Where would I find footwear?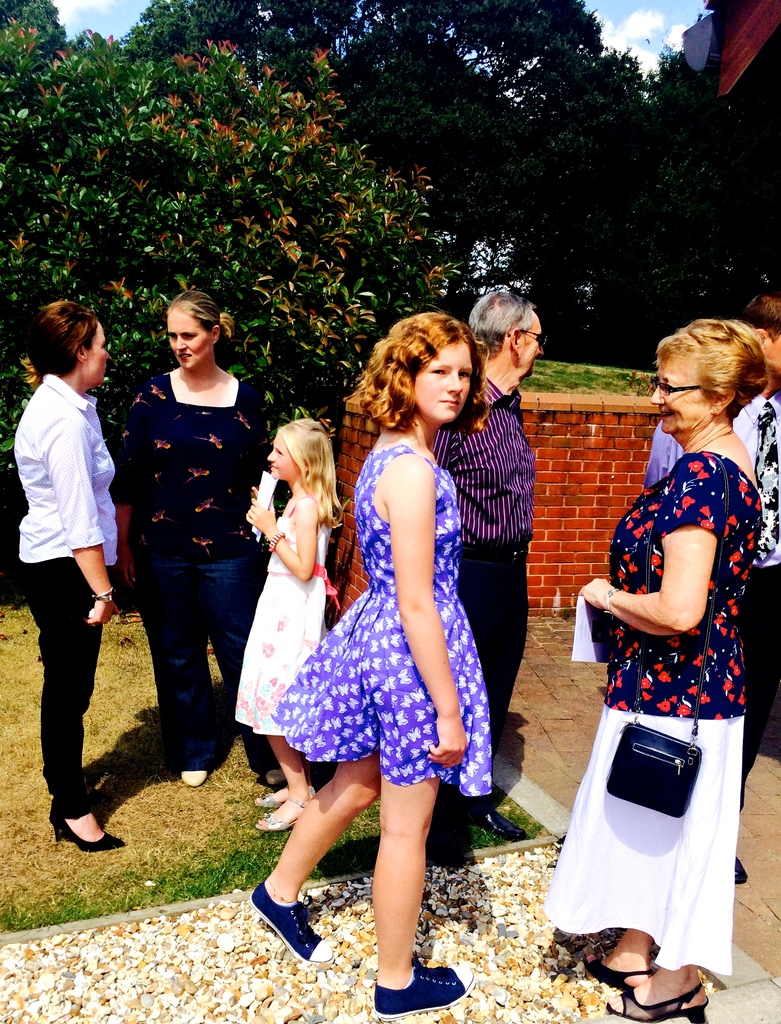
At box(473, 806, 527, 838).
